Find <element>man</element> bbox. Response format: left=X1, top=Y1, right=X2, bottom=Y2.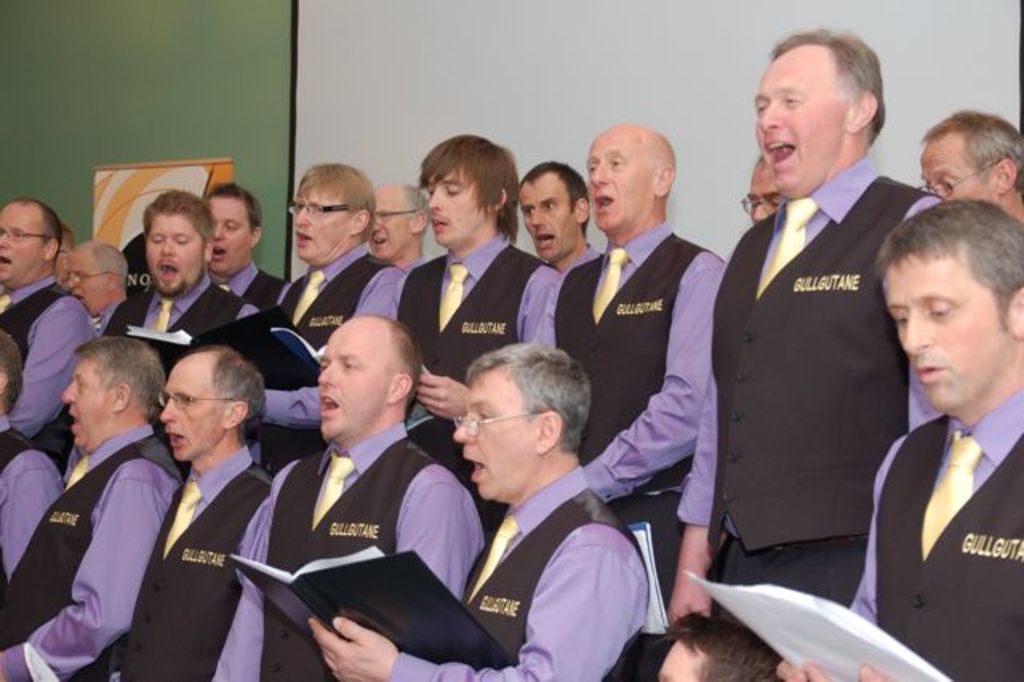
left=509, top=162, right=611, bottom=272.
